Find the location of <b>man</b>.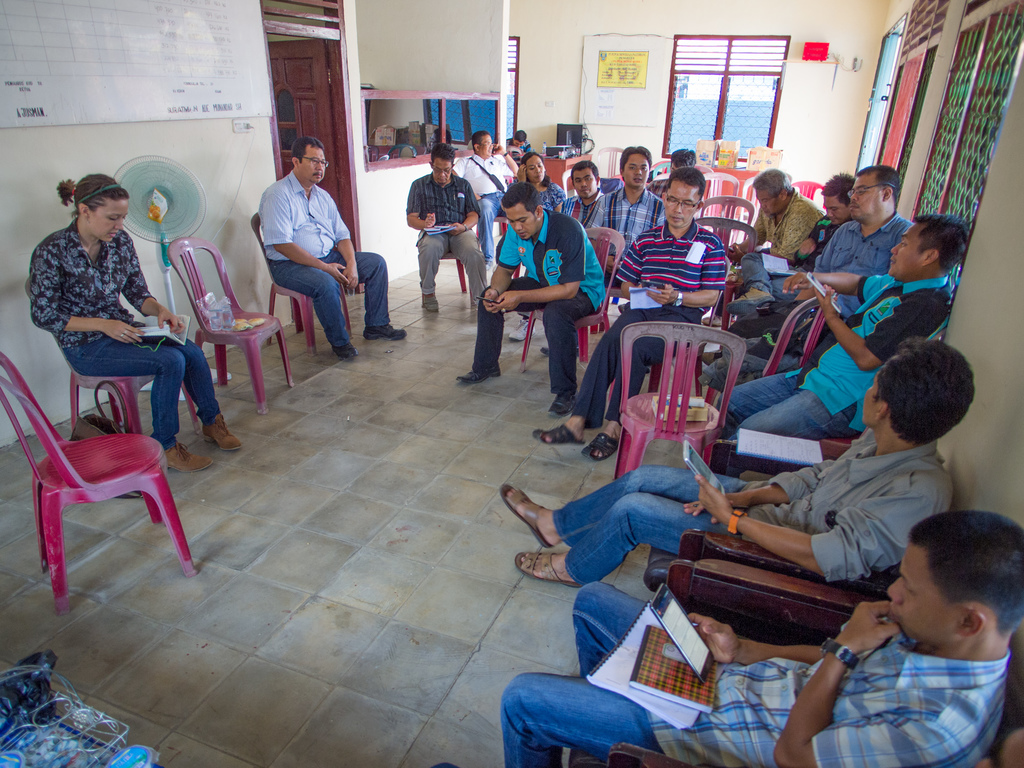
Location: (left=505, top=129, right=535, bottom=184).
